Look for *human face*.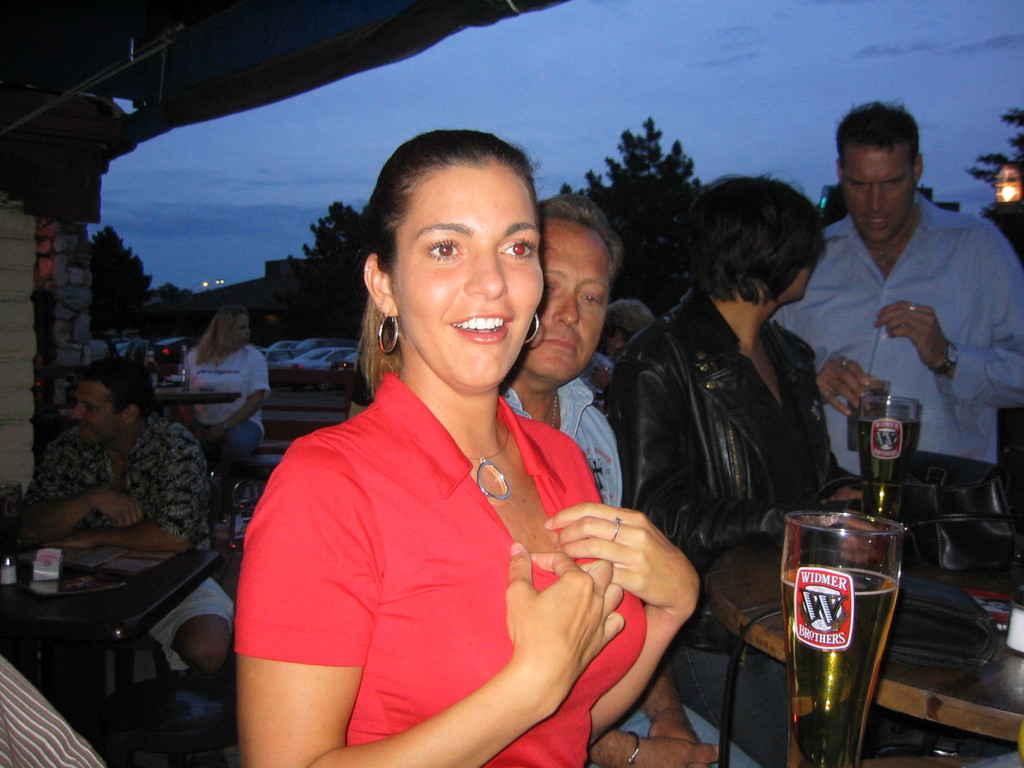
Found: 388:165:548:390.
